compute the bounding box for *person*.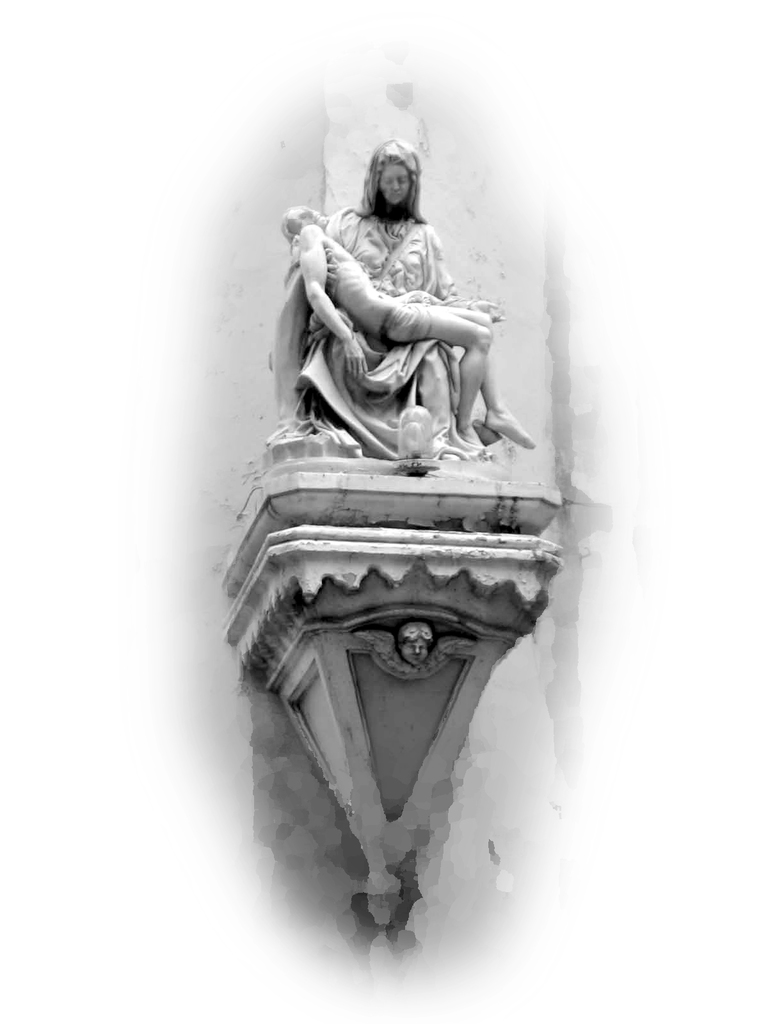
locate(273, 195, 536, 473).
